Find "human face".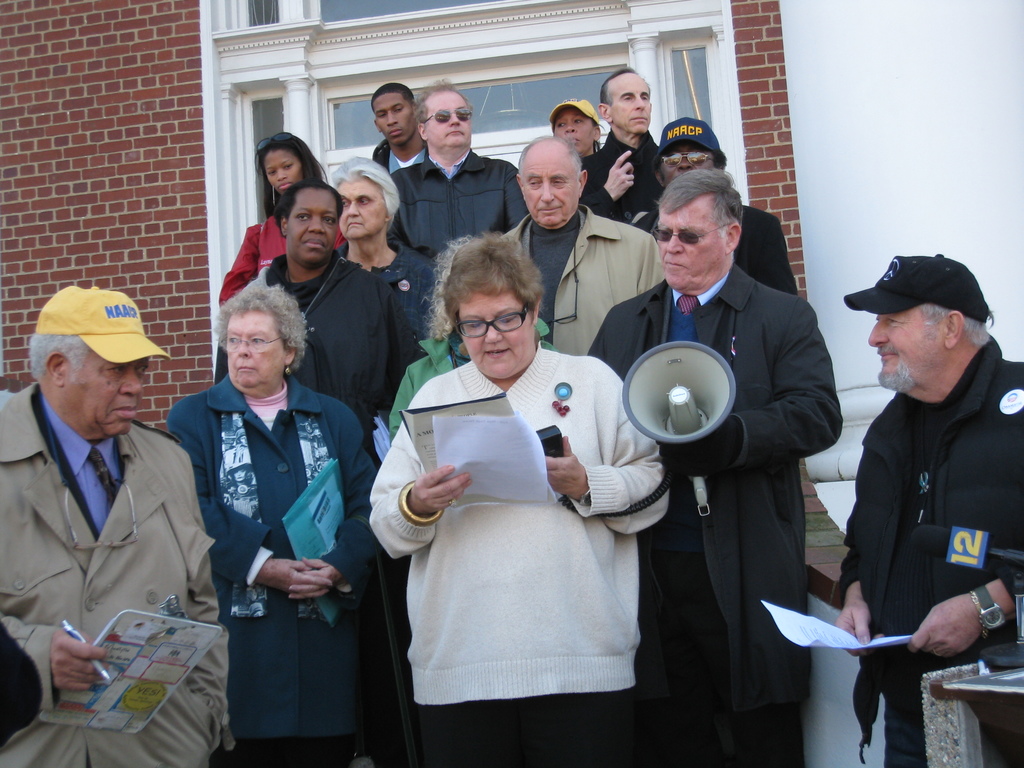
BBox(868, 303, 946, 388).
